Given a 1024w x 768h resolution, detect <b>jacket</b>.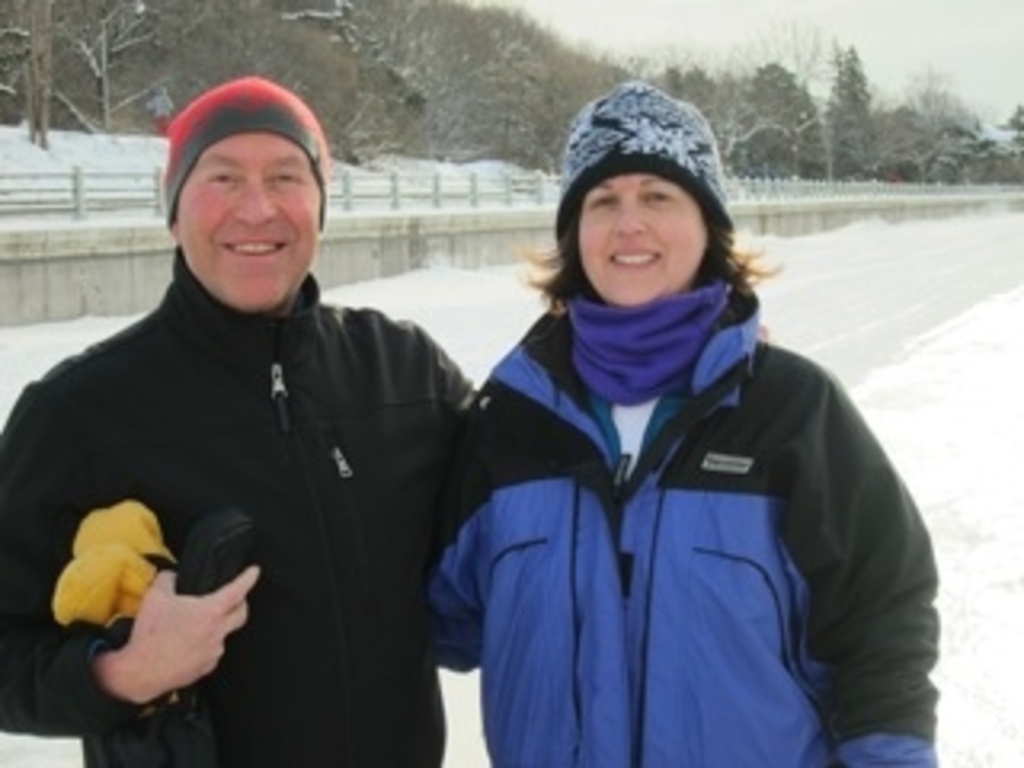
426:294:941:765.
